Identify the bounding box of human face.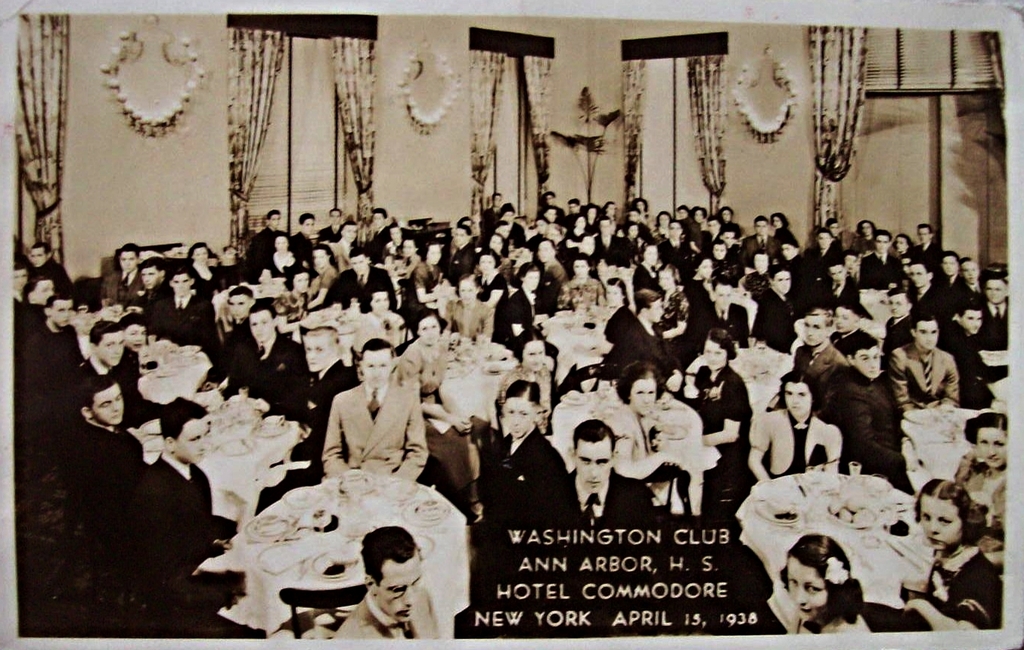
<box>609,204,618,218</box>.
